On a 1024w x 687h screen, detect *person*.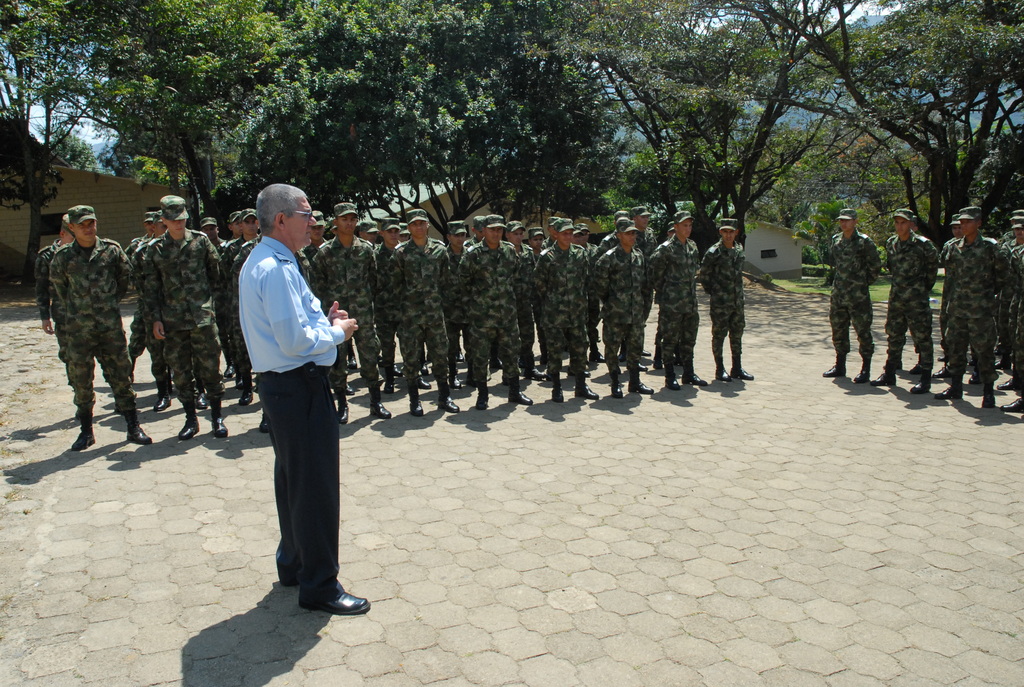
box(130, 211, 206, 411).
